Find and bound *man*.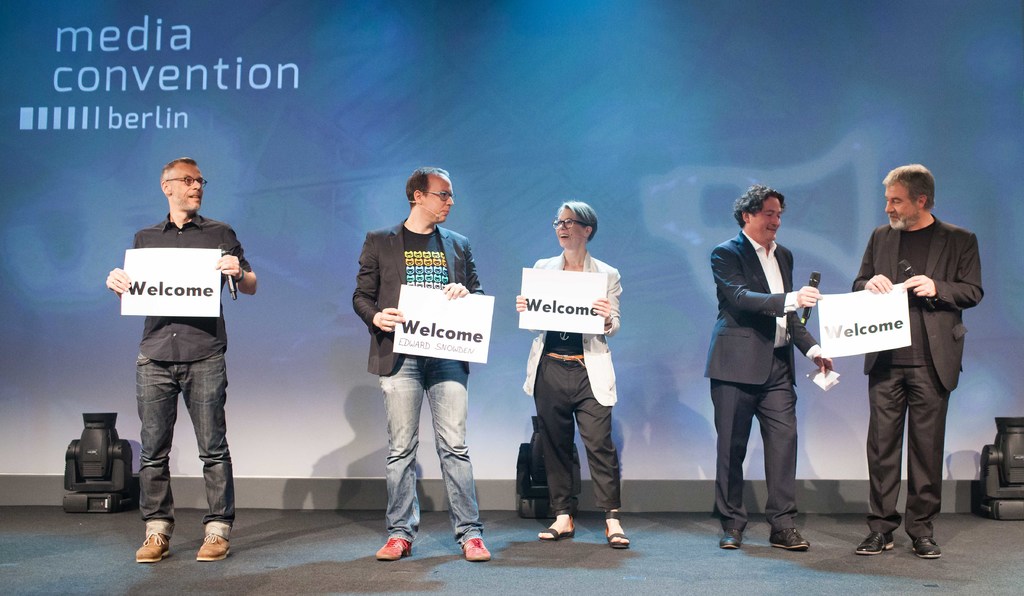
Bound: detection(714, 188, 836, 555).
